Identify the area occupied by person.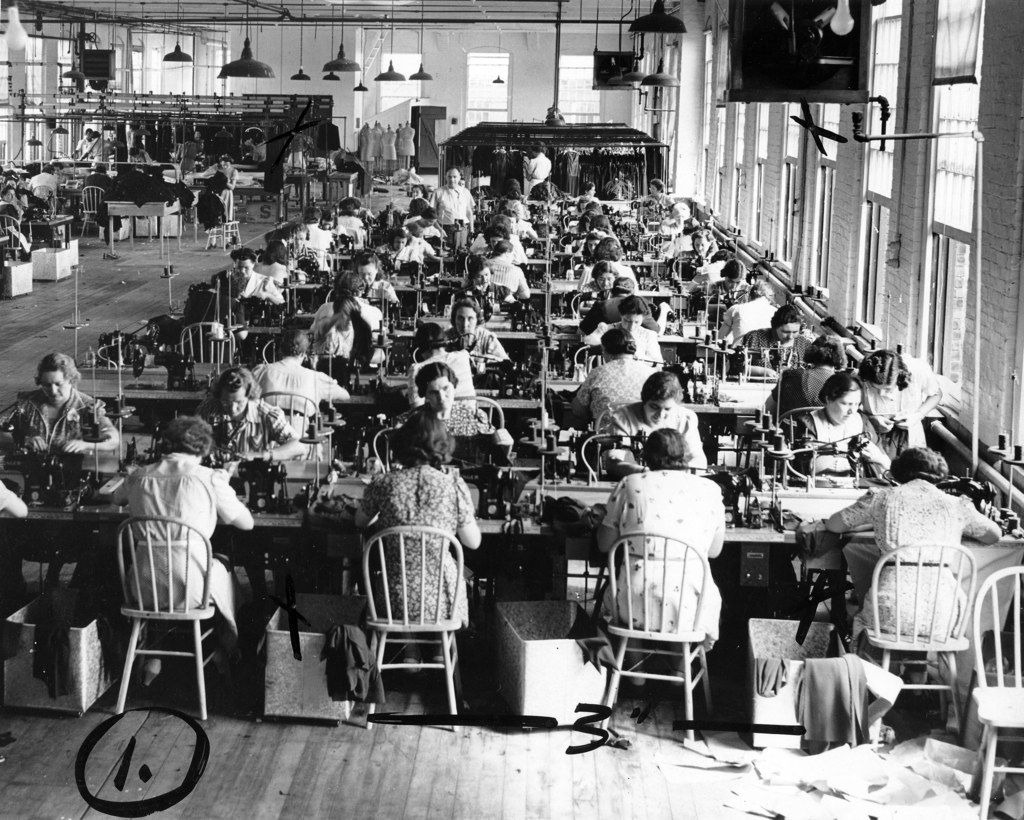
Area: pyautogui.locateOnScreen(573, 236, 643, 287).
